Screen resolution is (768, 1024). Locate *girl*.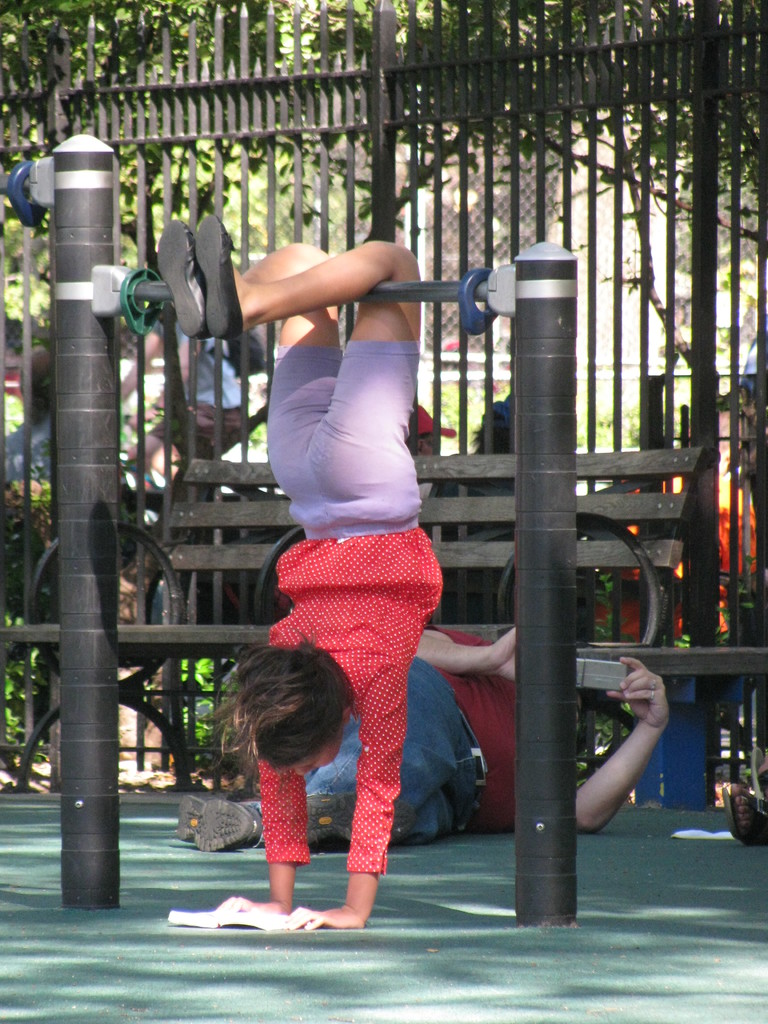
Rect(159, 218, 443, 929).
